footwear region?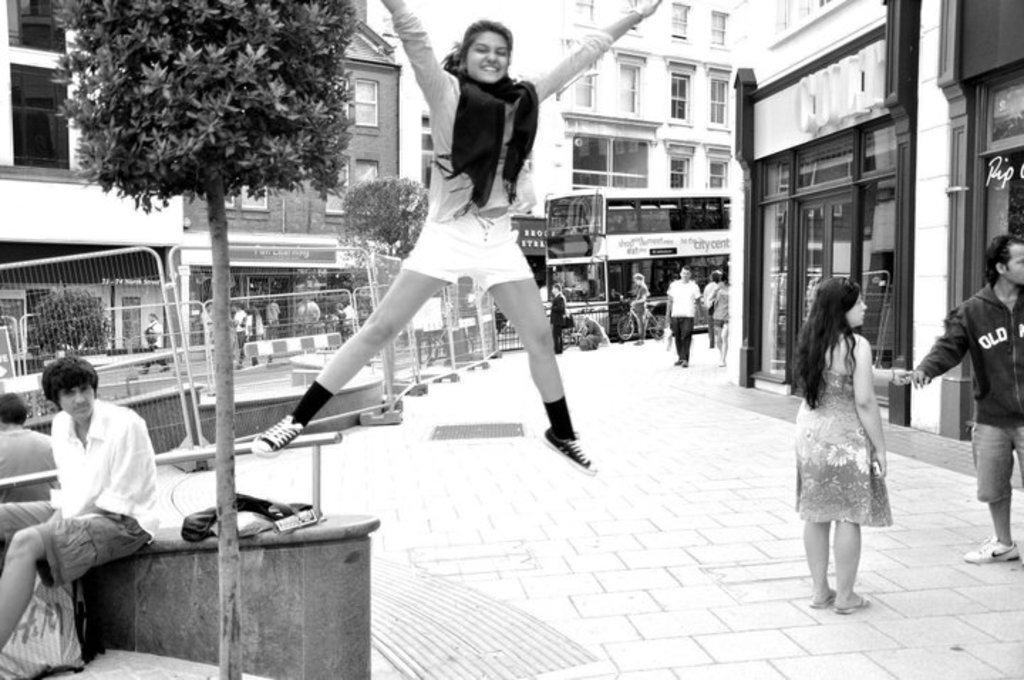
select_region(829, 593, 870, 615)
